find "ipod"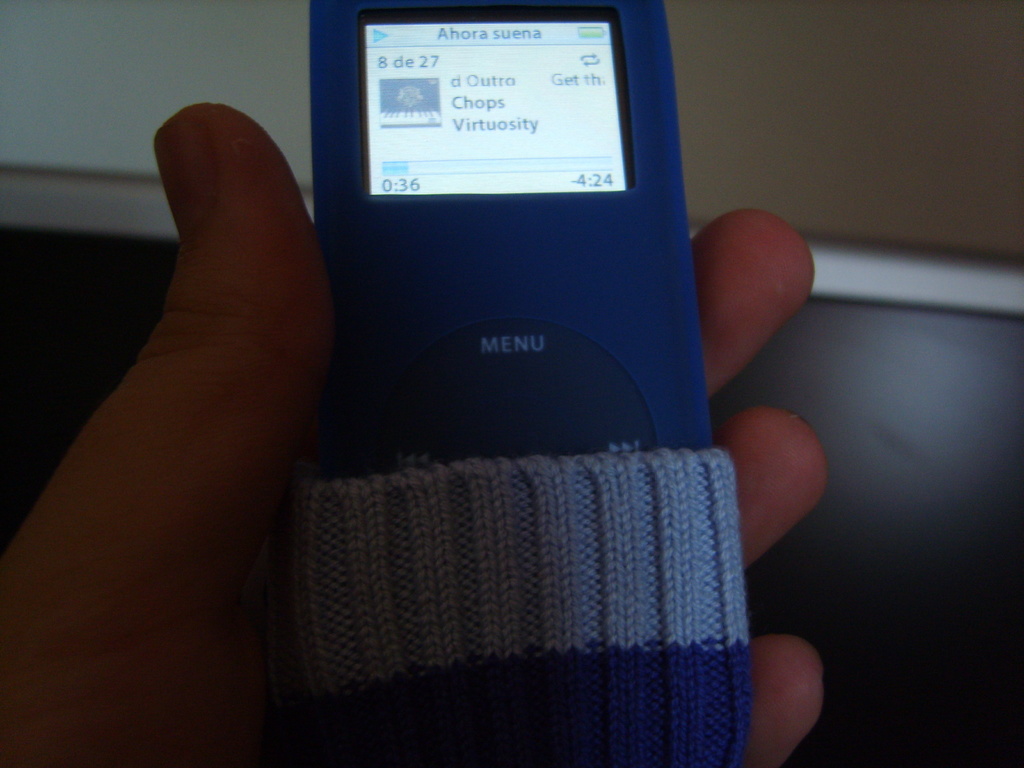
Rect(303, 0, 708, 474)
